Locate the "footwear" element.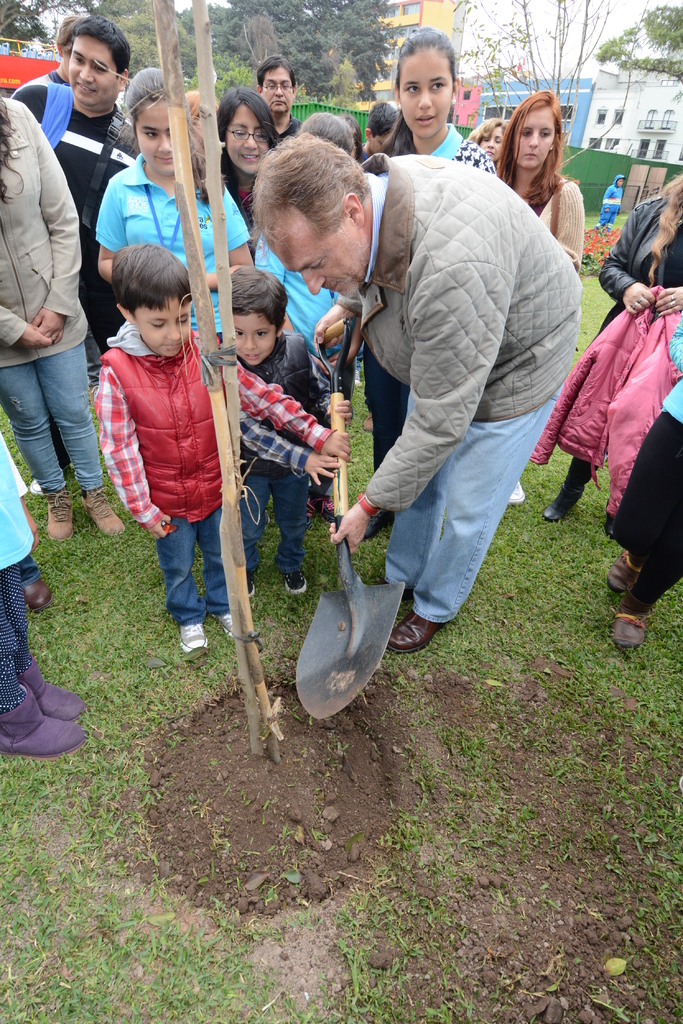
Element bbox: select_region(181, 620, 209, 655).
